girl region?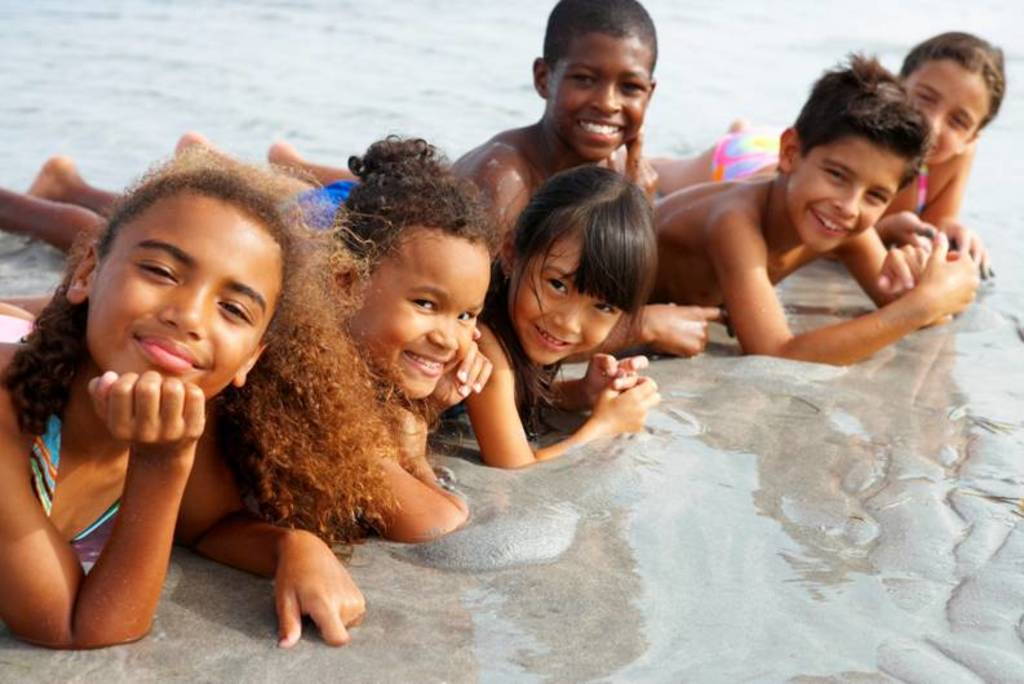
<bbox>0, 148, 412, 644</bbox>
